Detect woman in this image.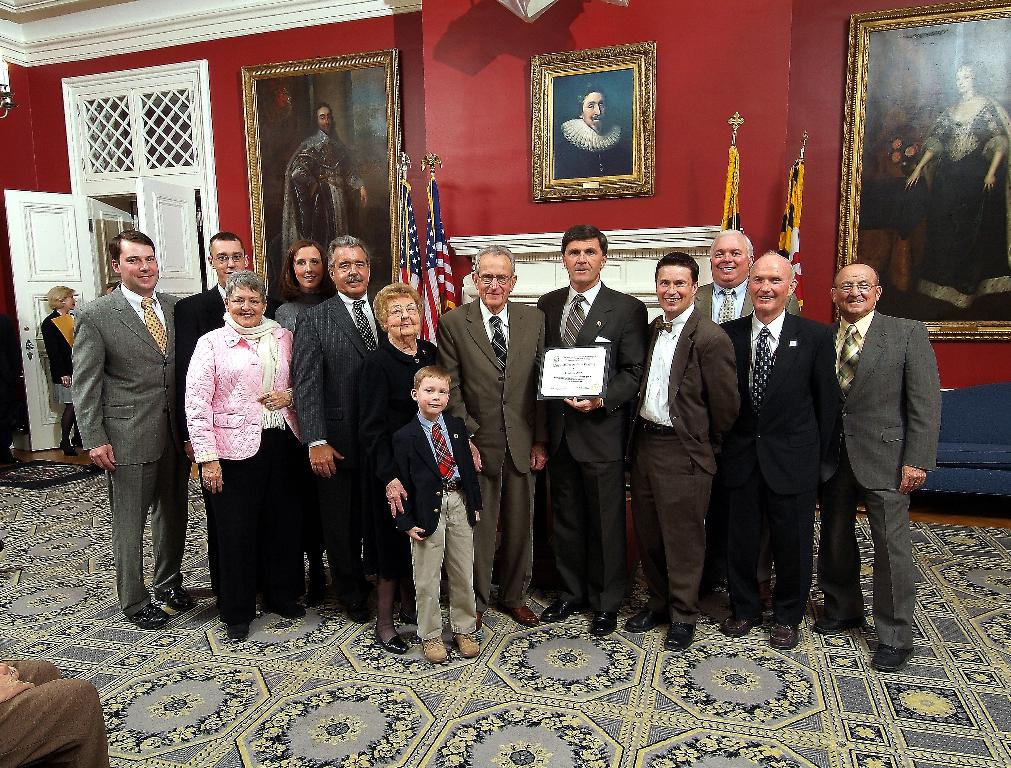
Detection: left=354, top=283, right=487, bottom=654.
